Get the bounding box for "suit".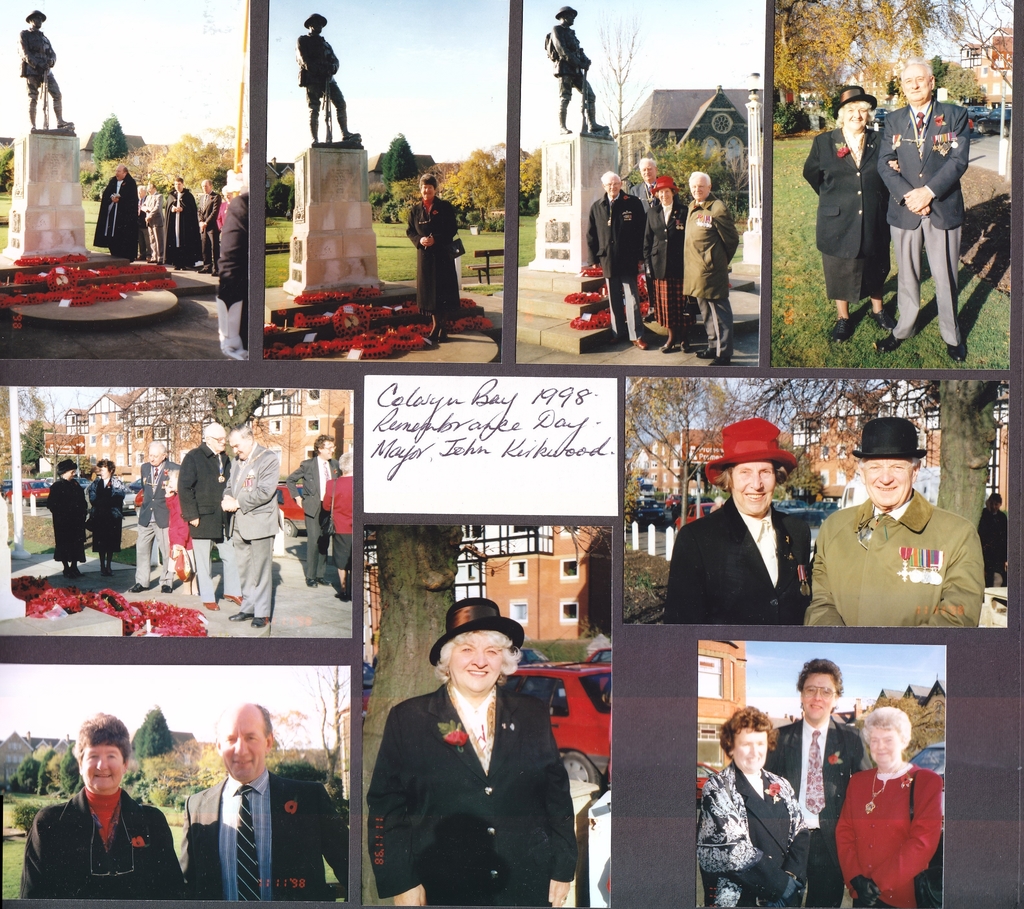
(197, 192, 221, 271).
